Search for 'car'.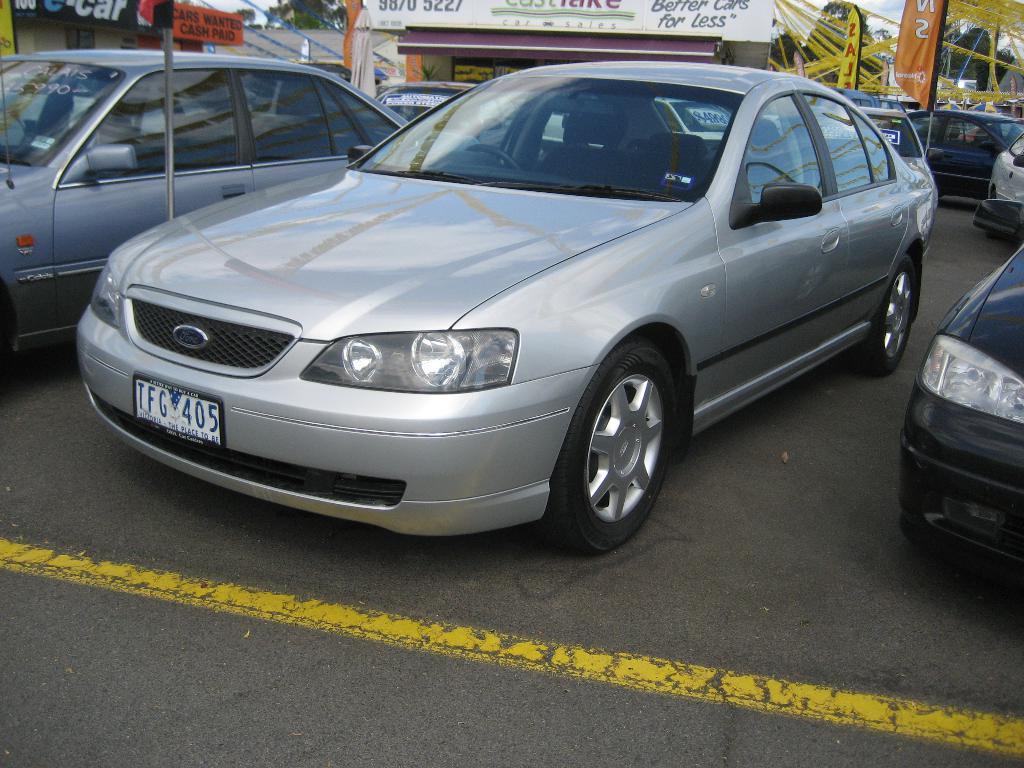
Found at [0, 45, 405, 395].
